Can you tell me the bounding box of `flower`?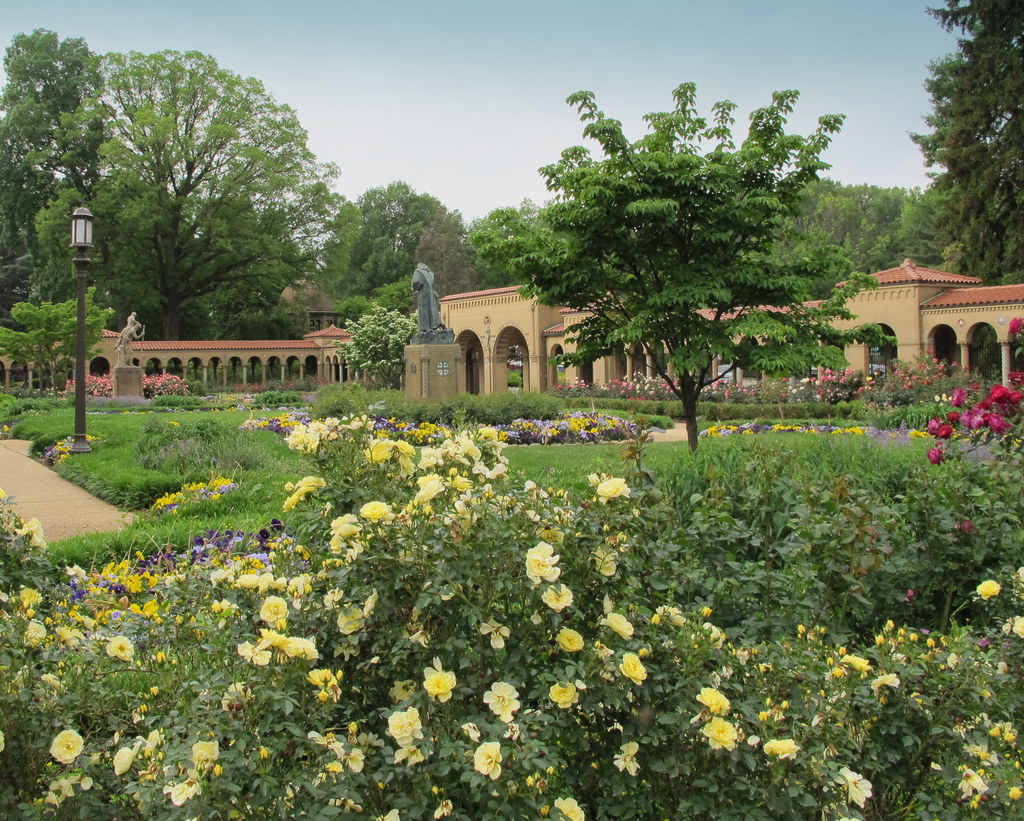
[left=616, top=737, right=641, bottom=777].
